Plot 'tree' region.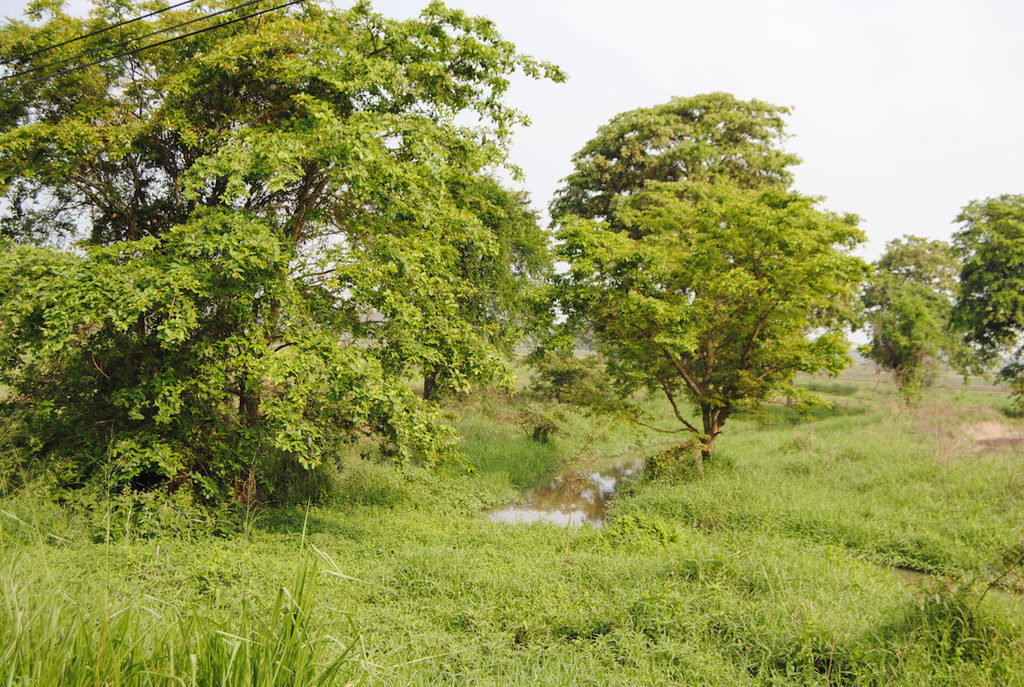
Plotted at 842 230 976 406.
